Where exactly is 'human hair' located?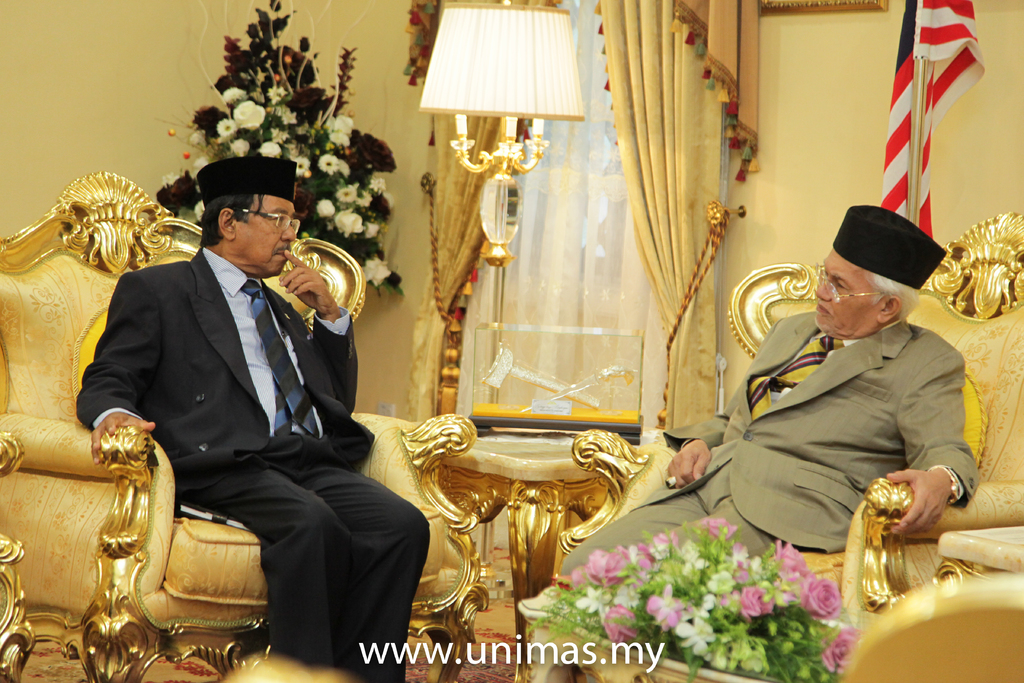
Its bounding box is 196/195/261/249.
